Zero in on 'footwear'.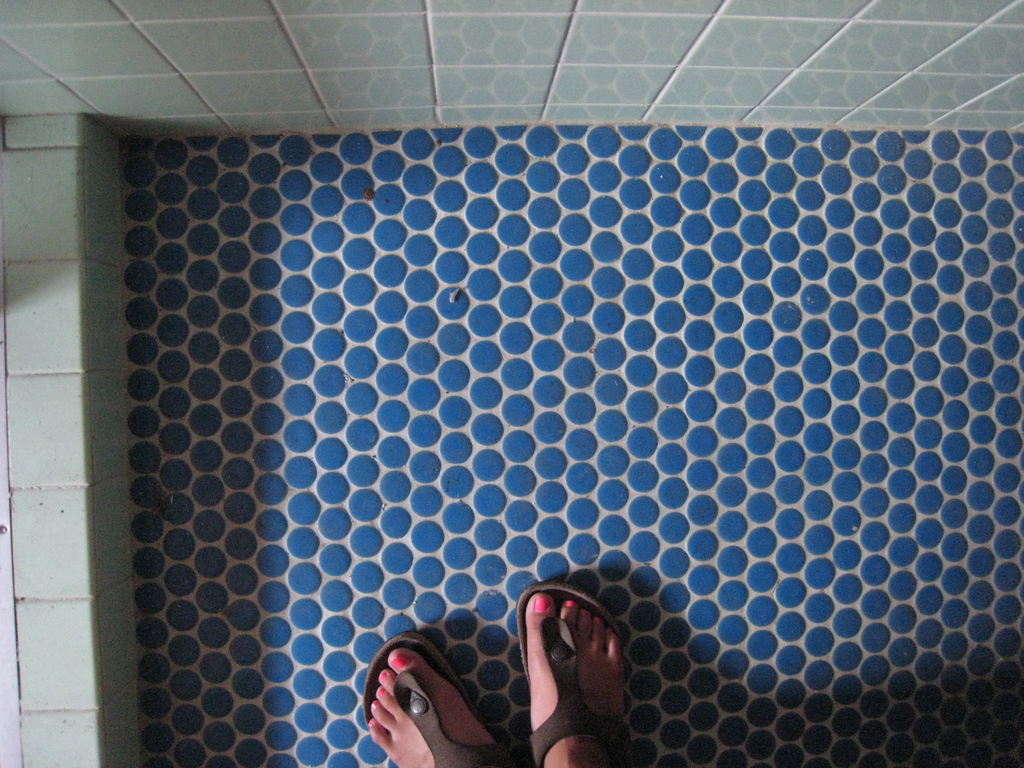
Zeroed in: crop(360, 628, 515, 767).
